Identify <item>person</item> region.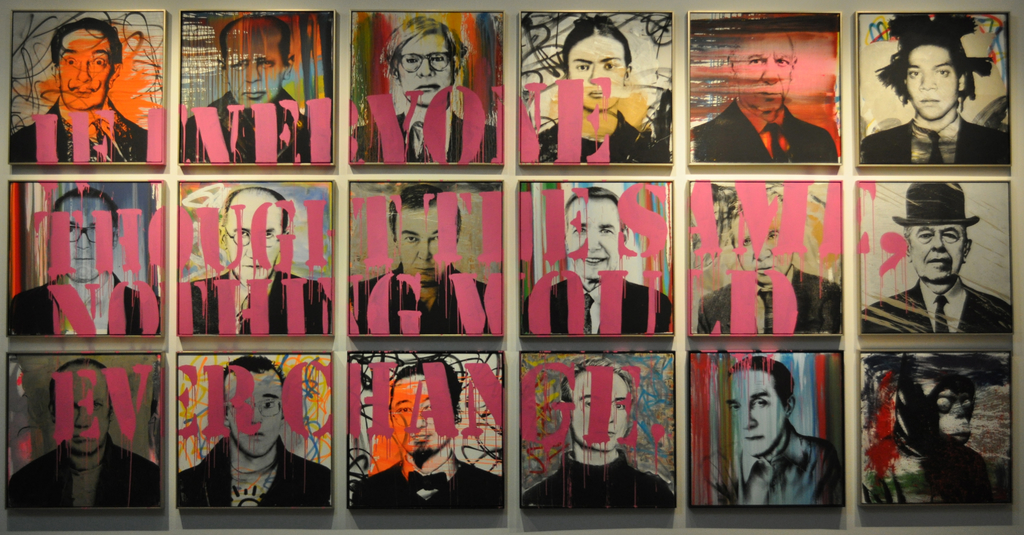
Region: <box>18,186,153,339</box>.
